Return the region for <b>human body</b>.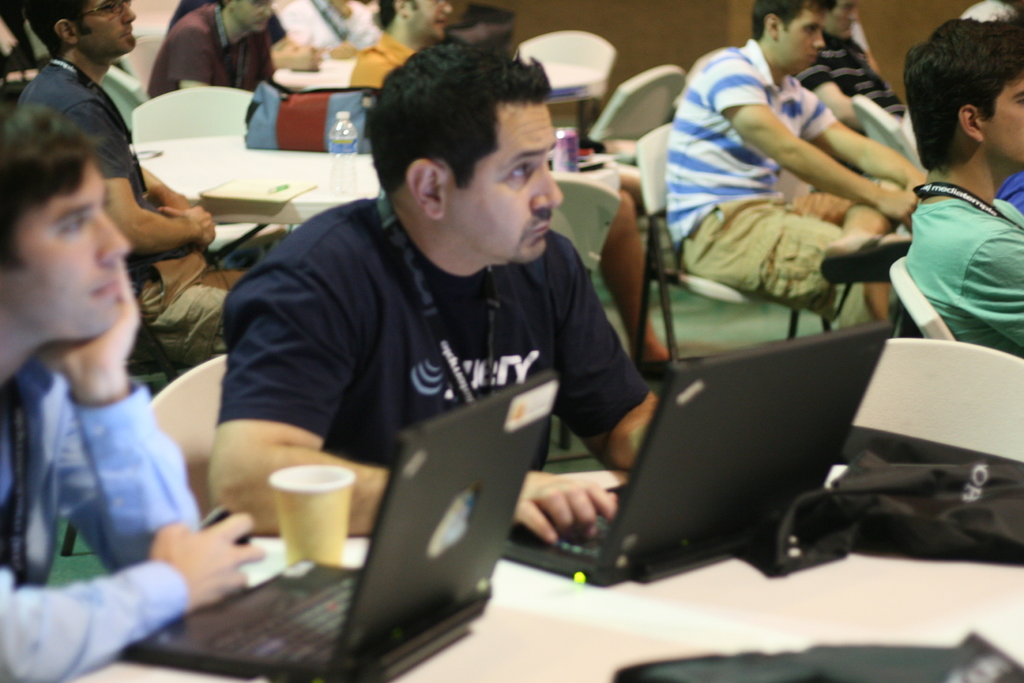
[206, 51, 659, 536].
